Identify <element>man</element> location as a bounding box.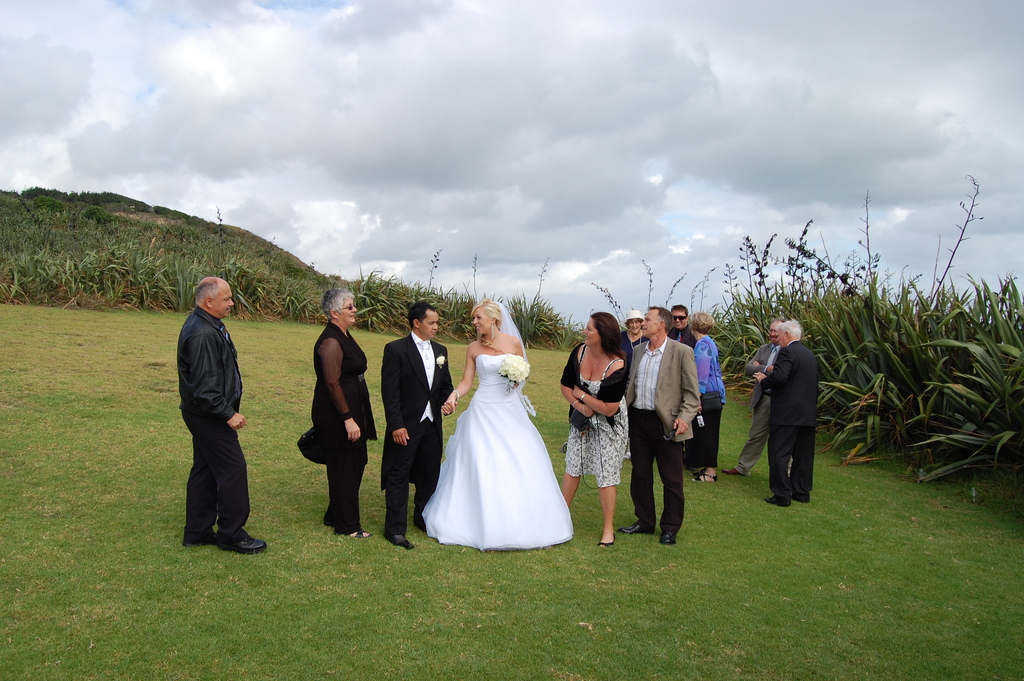
669,302,696,466.
